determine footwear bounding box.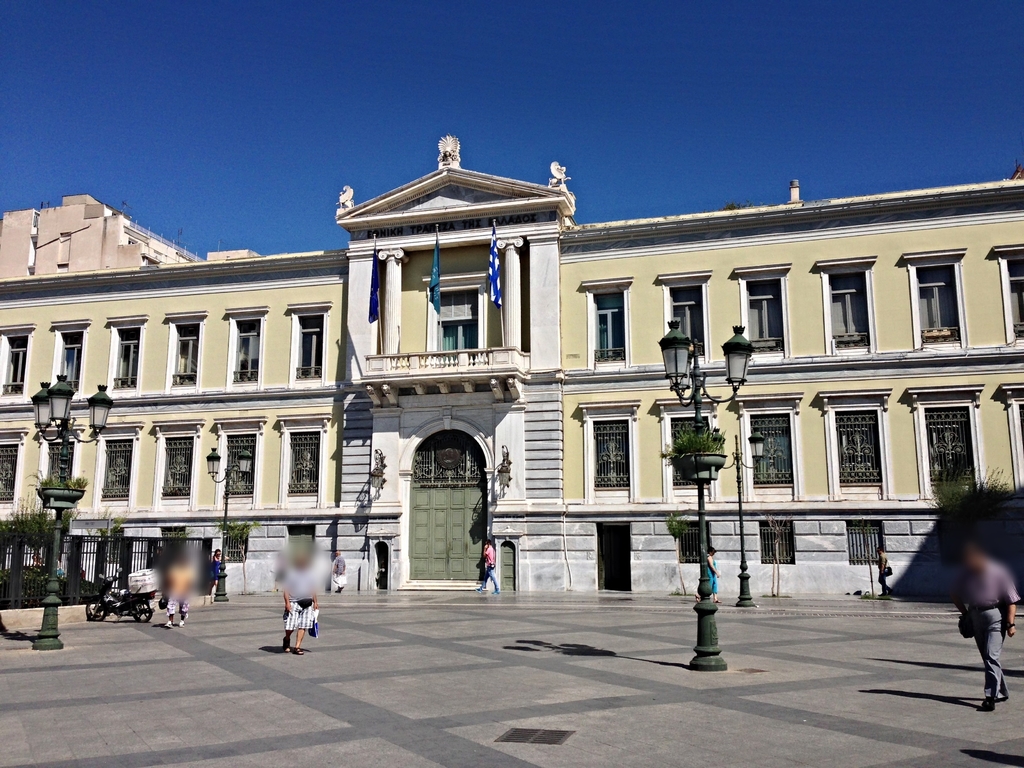
Determined: [995, 687, 1006, 701].
